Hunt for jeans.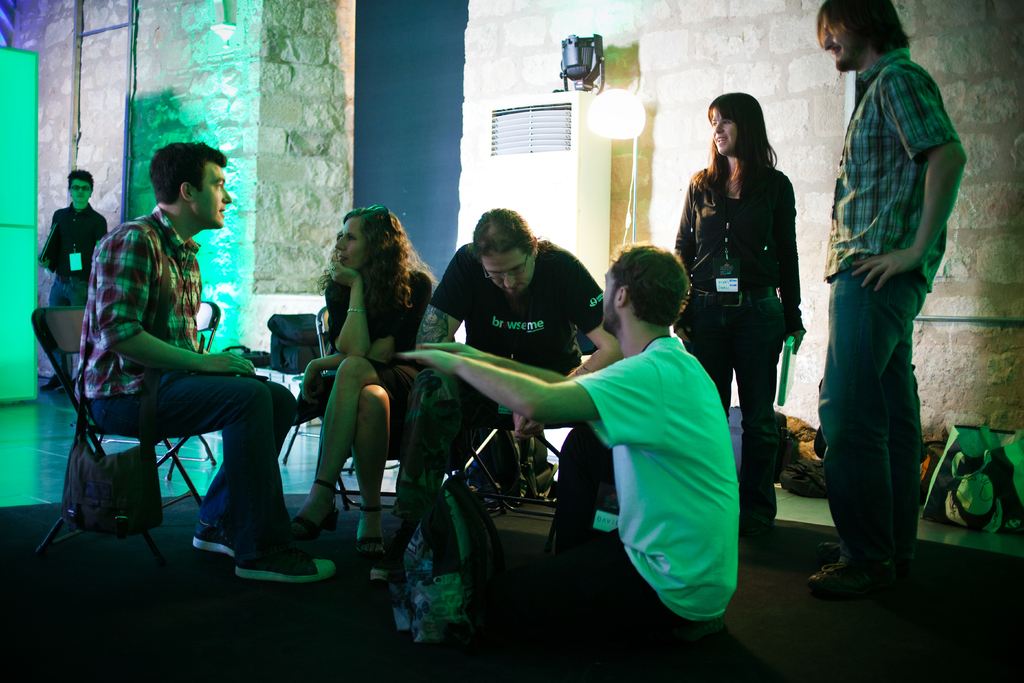
Hunted down at locate(825, 249, 940, 605).
